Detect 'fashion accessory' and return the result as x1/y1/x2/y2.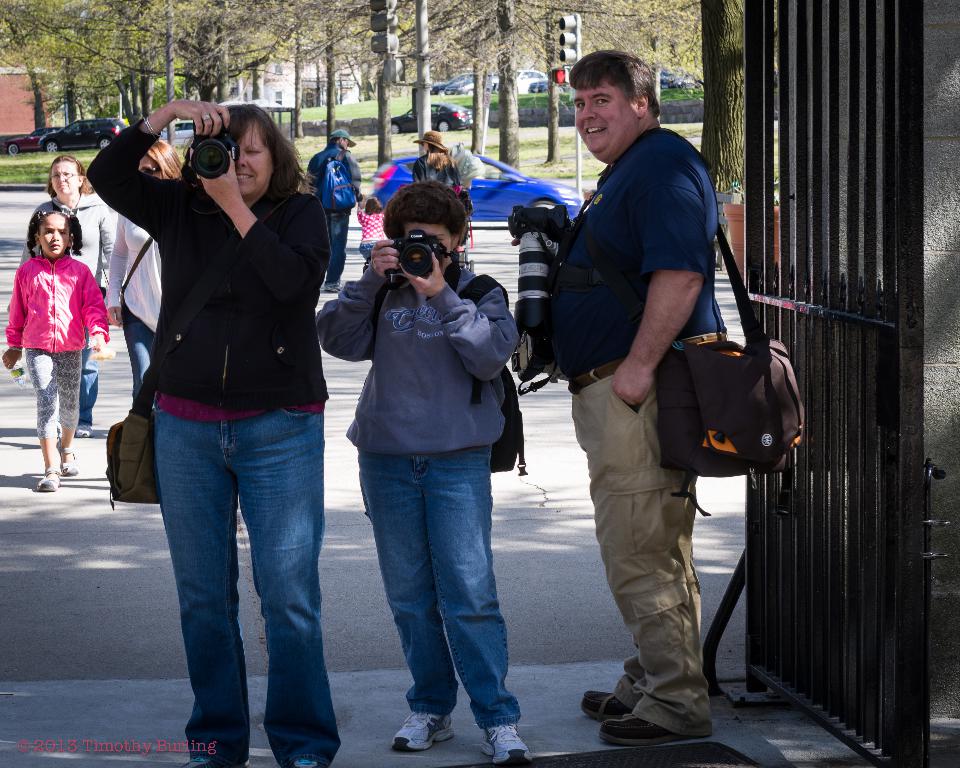
389/709/455/752.
